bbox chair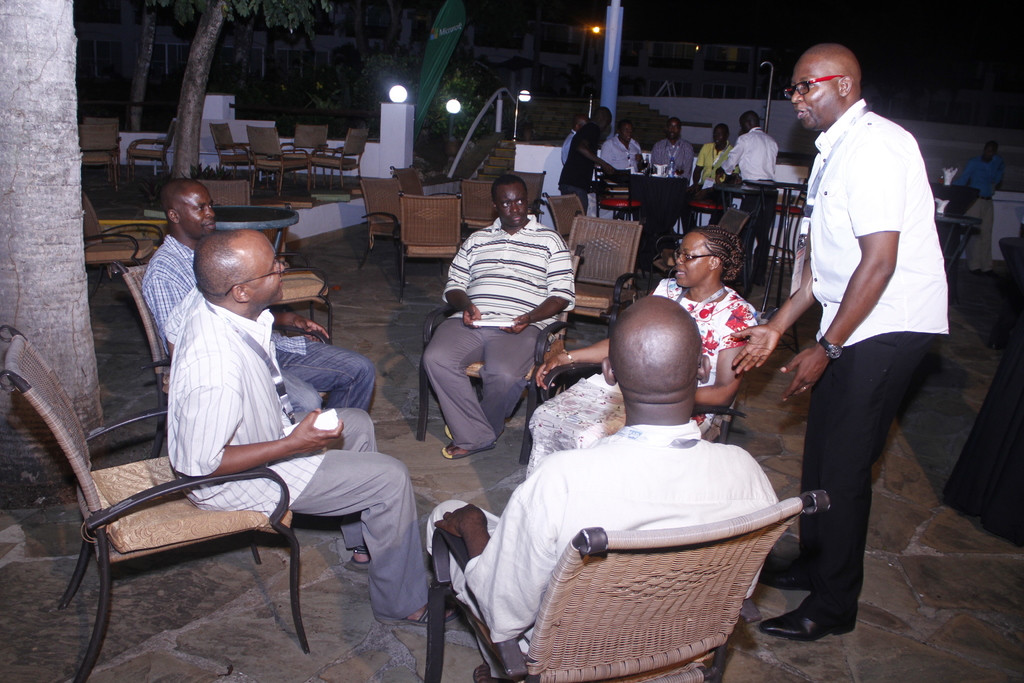
{"x1": 80, "y1": 122, "x2": 116, "y2": 188}
